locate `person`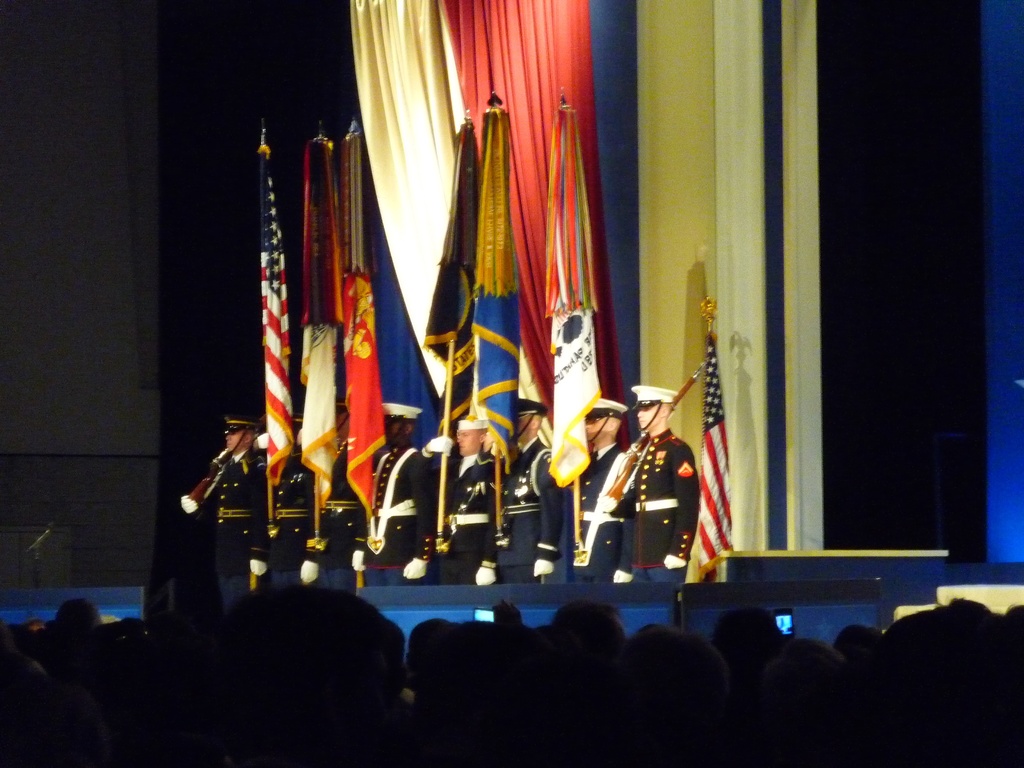
detection(199, 412, 268, 600)
